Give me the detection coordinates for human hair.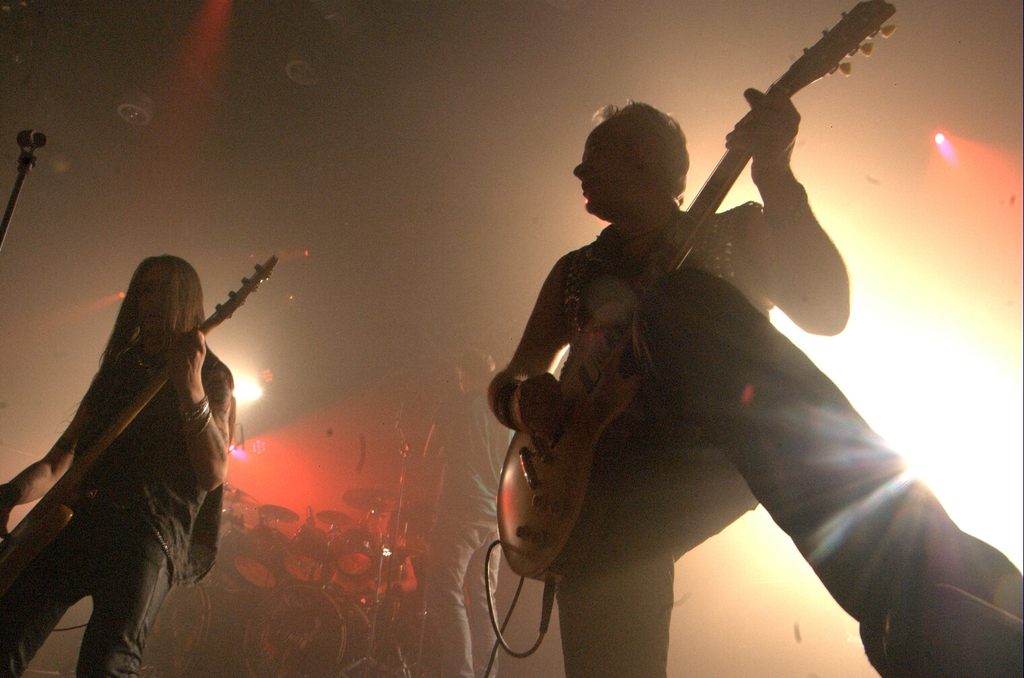
575, 100, 706, 240.
